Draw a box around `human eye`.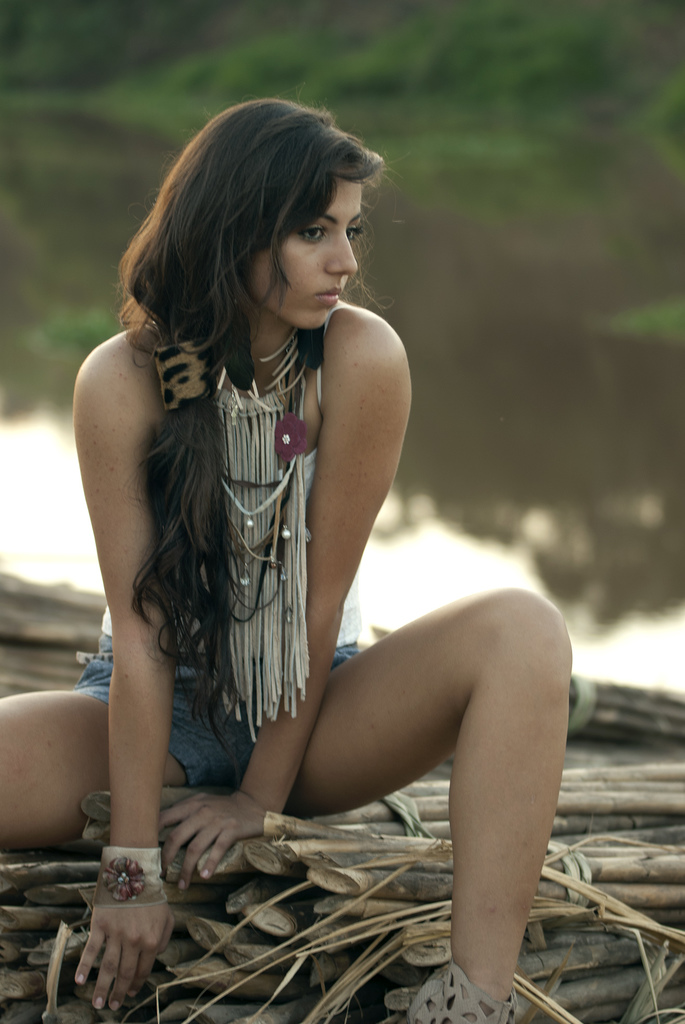
<bbox>347, 225, 365, 244</bbox>.
